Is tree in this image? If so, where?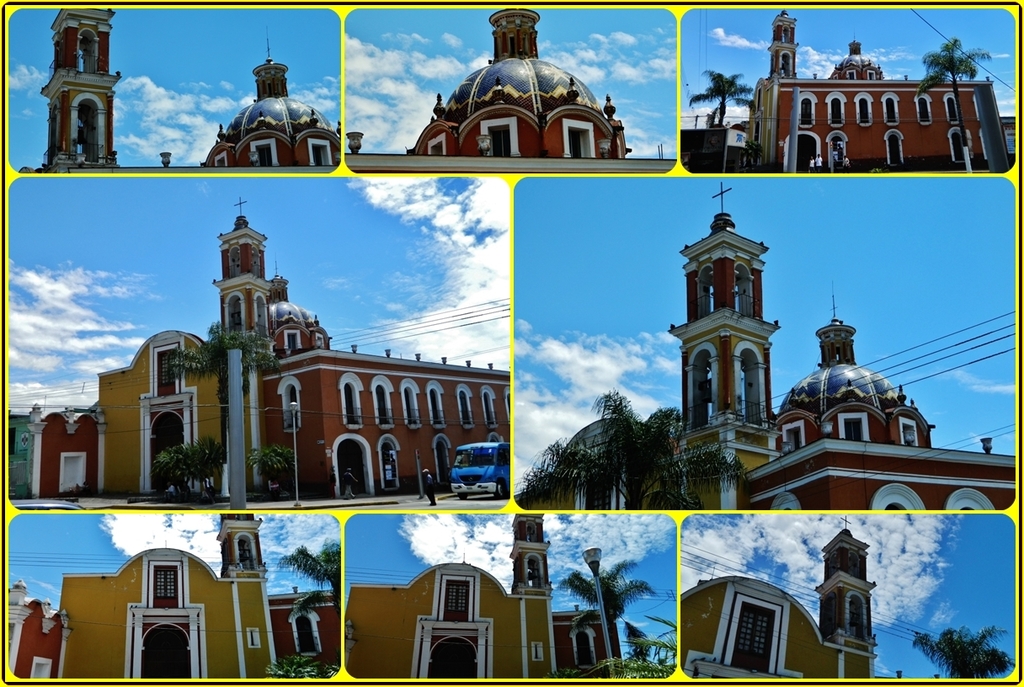
Yes, at (x1=928, y1=38, x2=995, y2=142).
